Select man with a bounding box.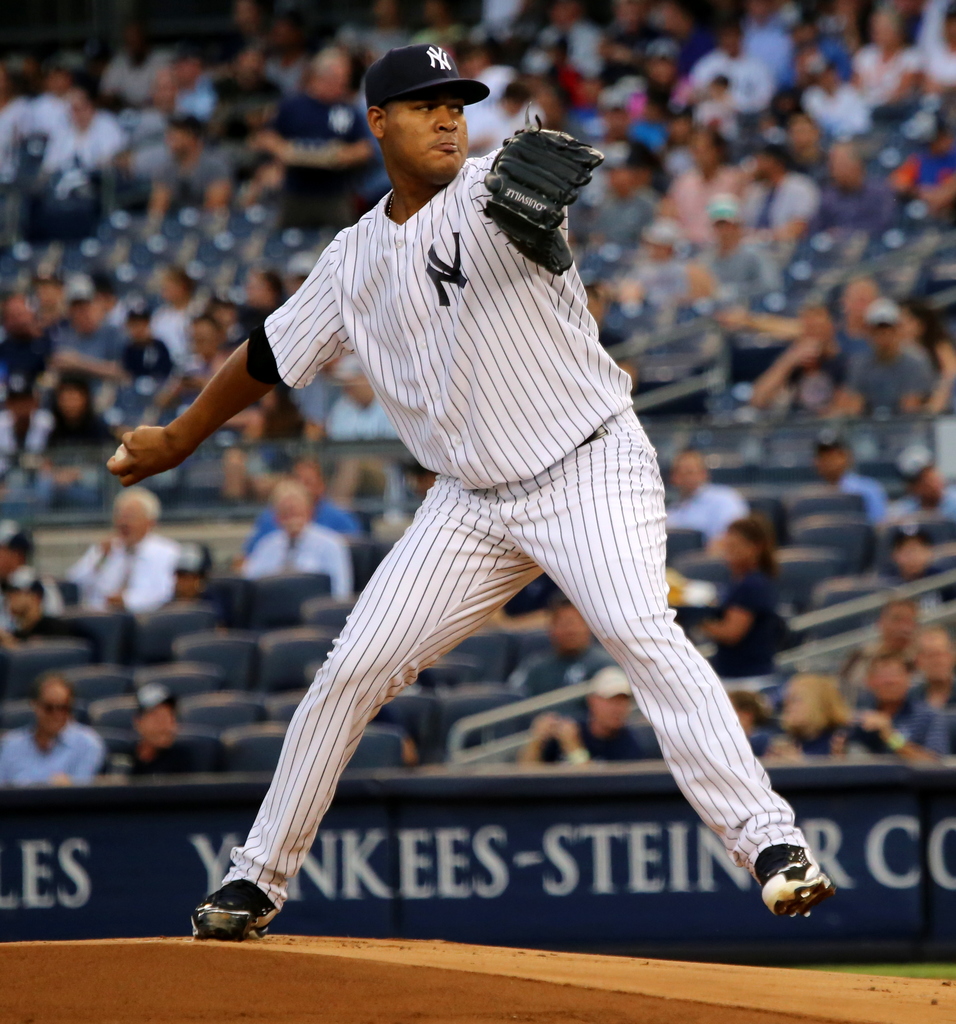
l=232, t=455, r=367, b=573.
